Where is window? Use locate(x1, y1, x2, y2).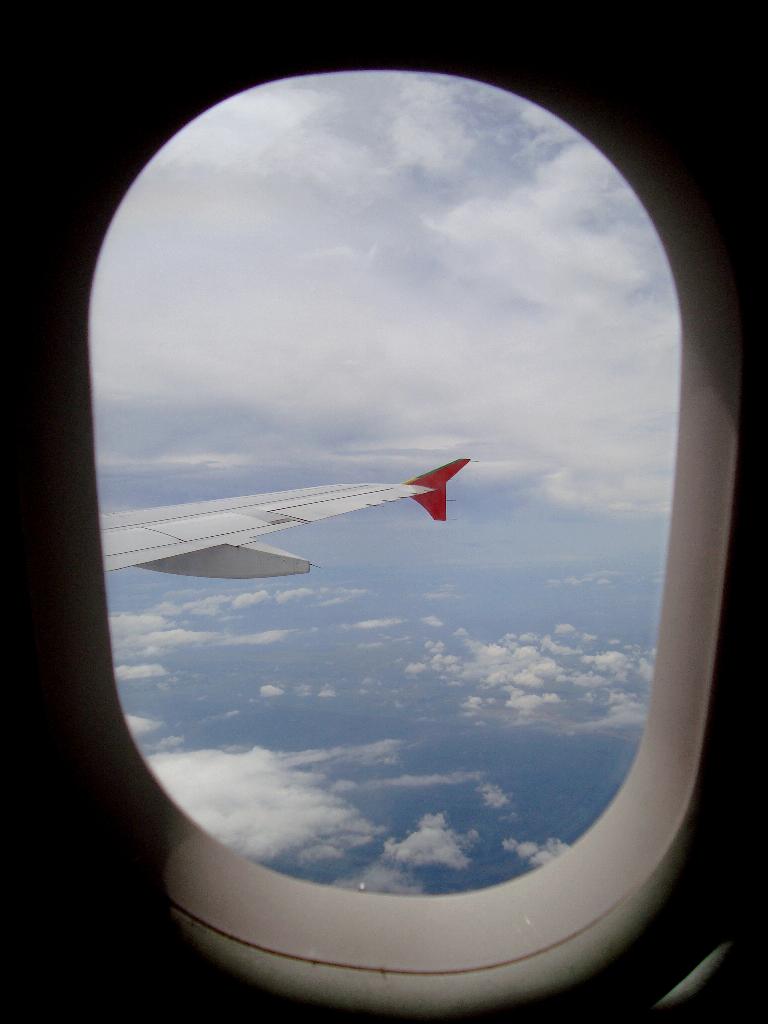
locate(81, 72, 675, 887).
